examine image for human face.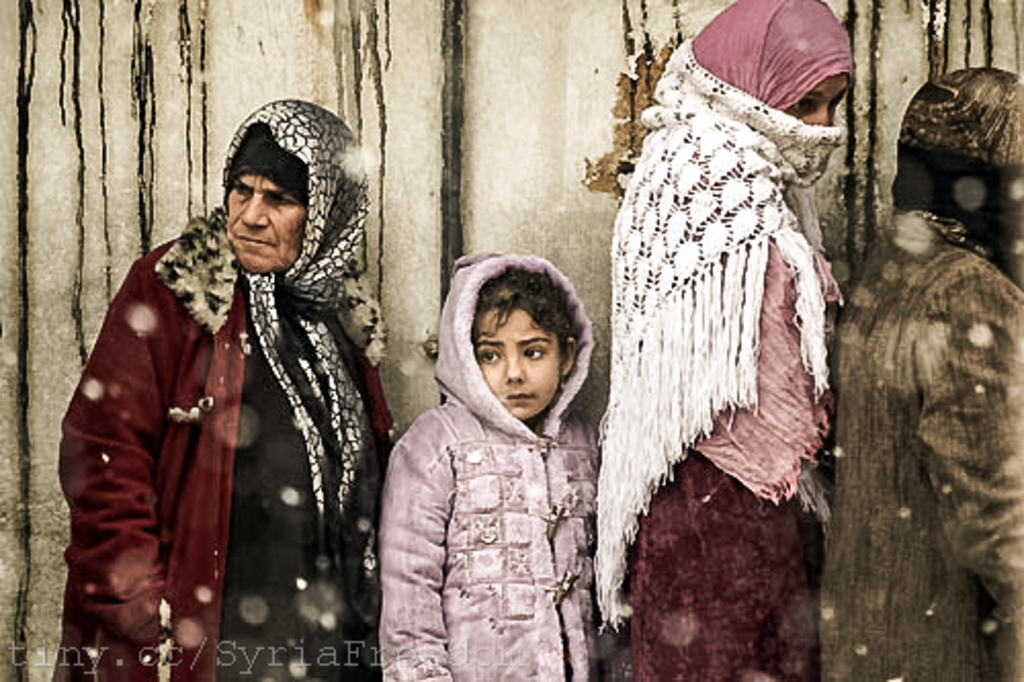
Examination result: 475/305/563/416.
